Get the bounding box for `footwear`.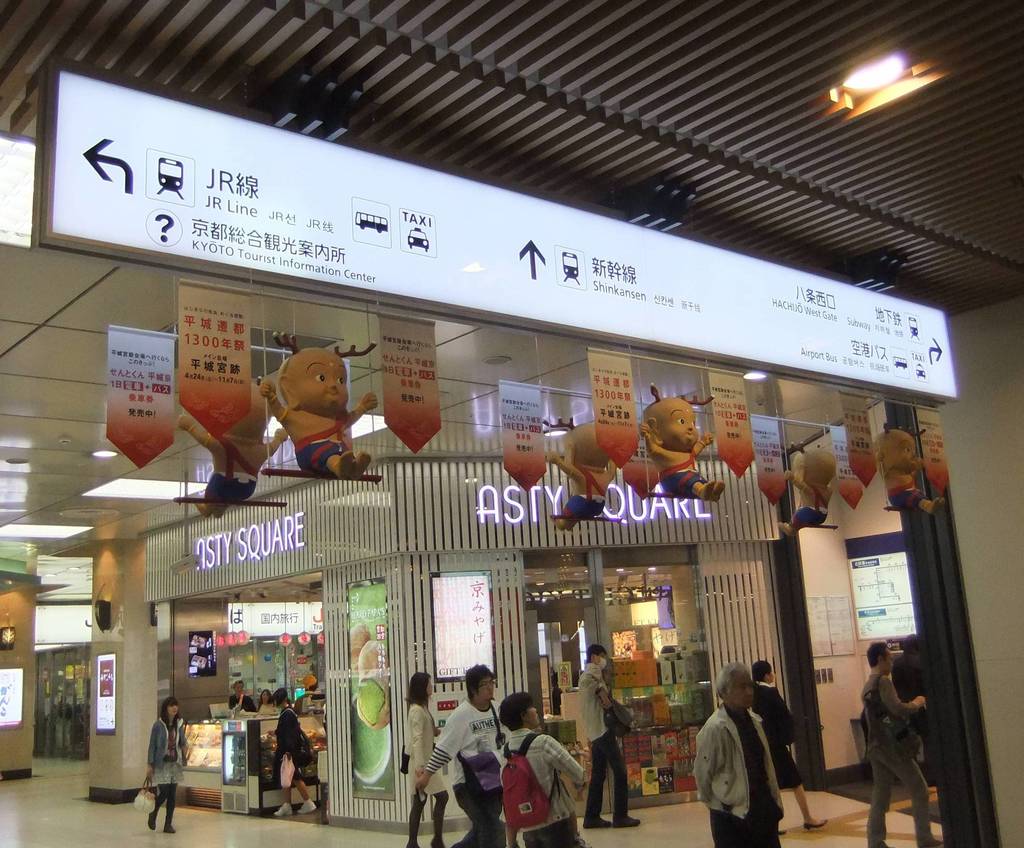
box=[144, 805, 162, 830].
